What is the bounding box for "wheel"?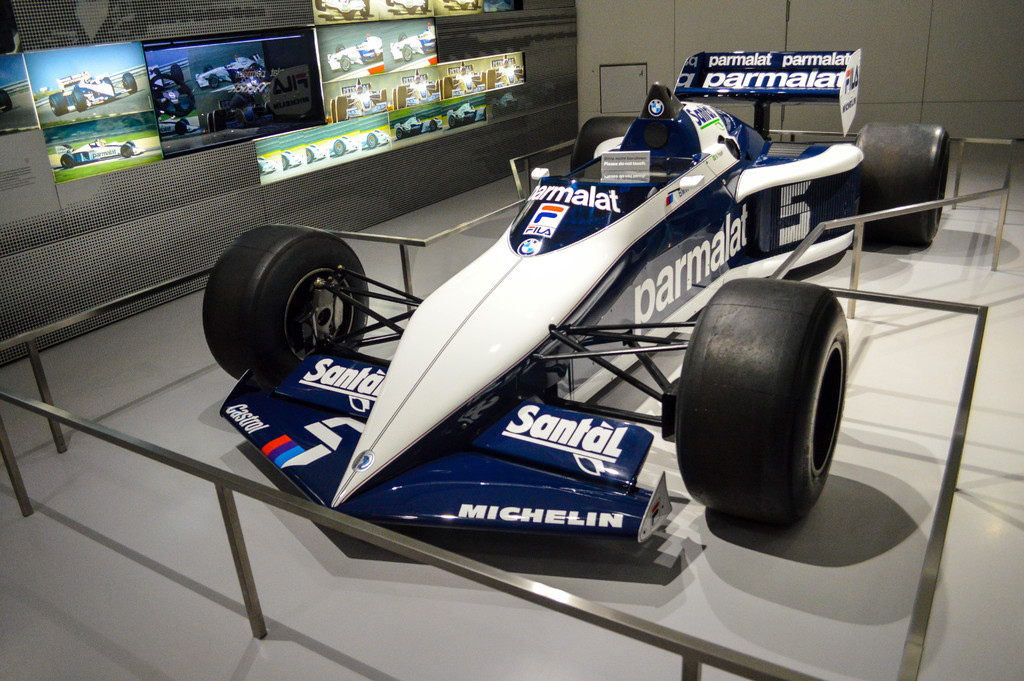
{"x1": 305, "y1": 147, "x2": 312, "y2": 163}.
